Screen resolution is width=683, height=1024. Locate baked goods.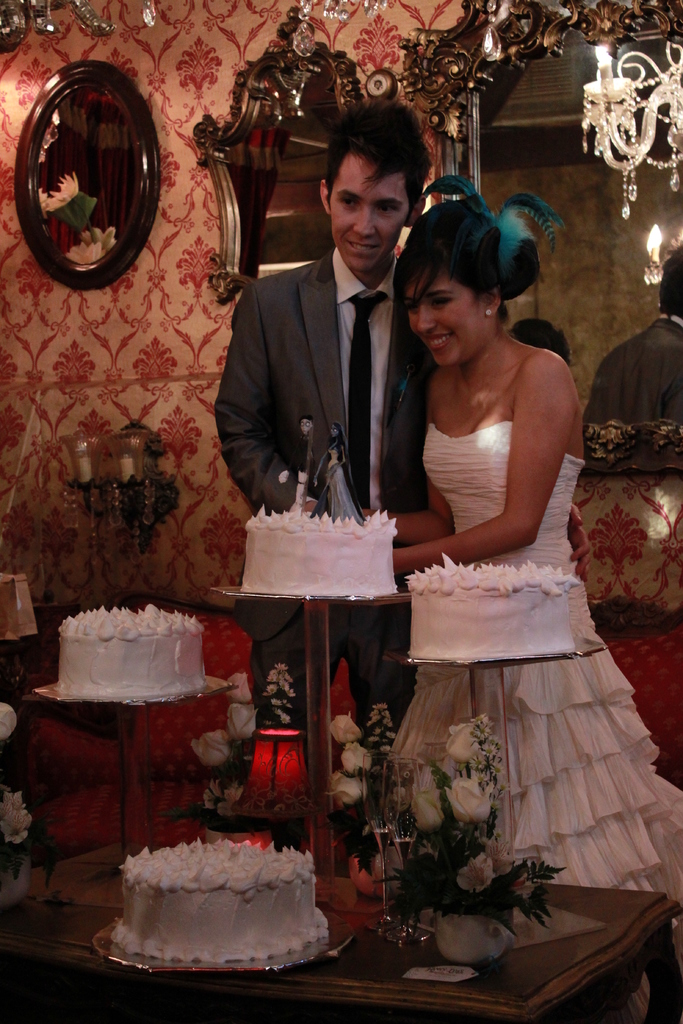
60 603 203 694.
